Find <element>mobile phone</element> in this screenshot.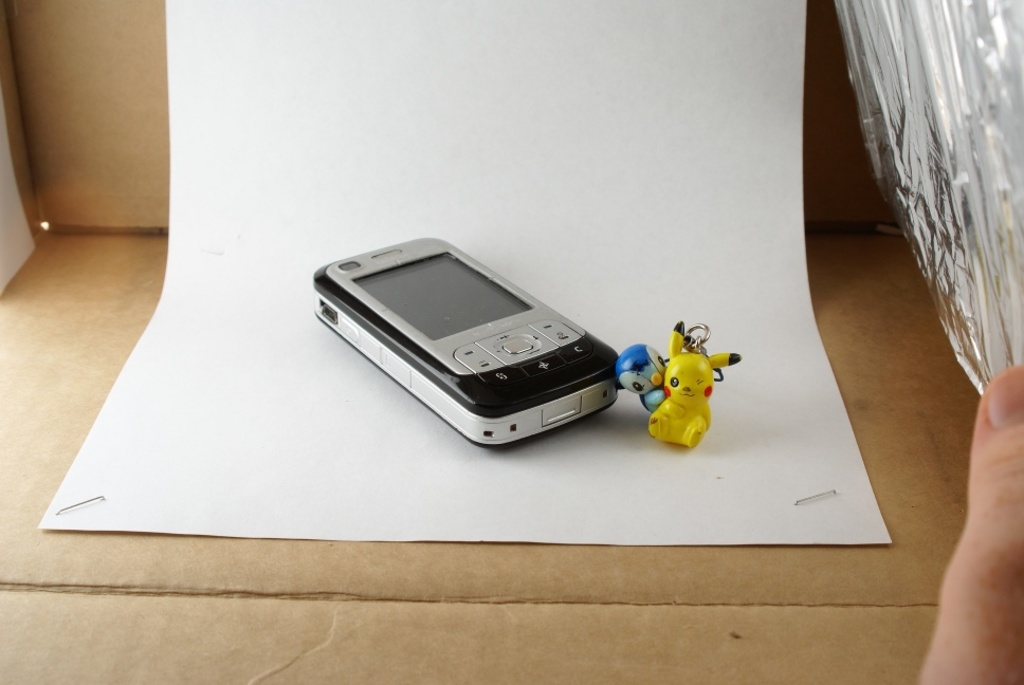
The bounding box for <element>mobile phone</element> is x1=313, y1=229, x2=629, y2=449.
